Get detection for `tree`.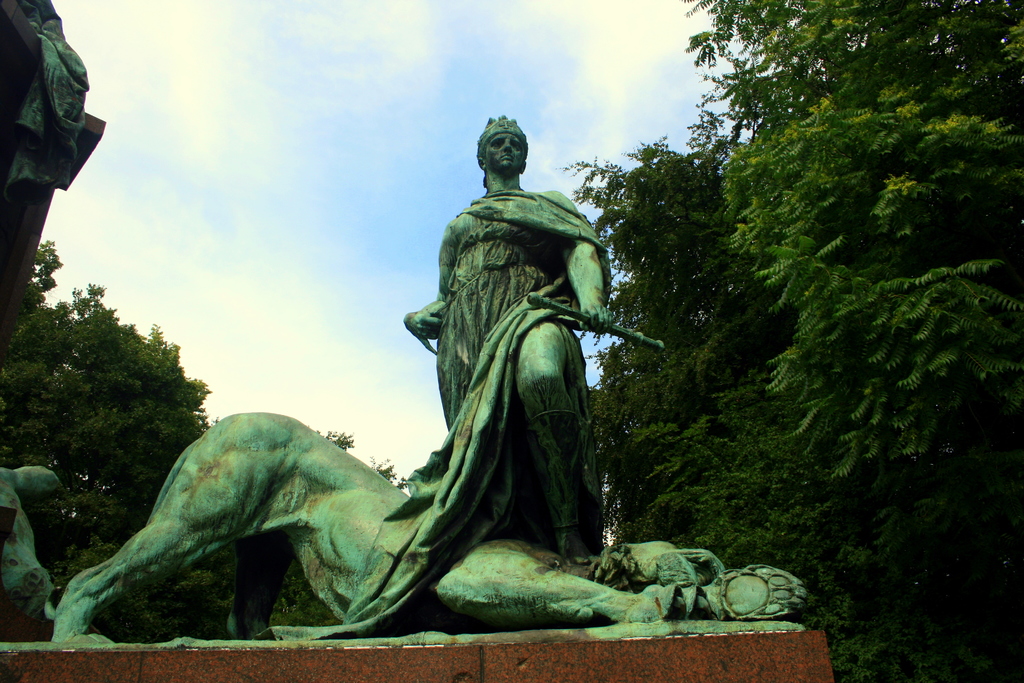
Detection: box=[554, 103, 950, 682].
